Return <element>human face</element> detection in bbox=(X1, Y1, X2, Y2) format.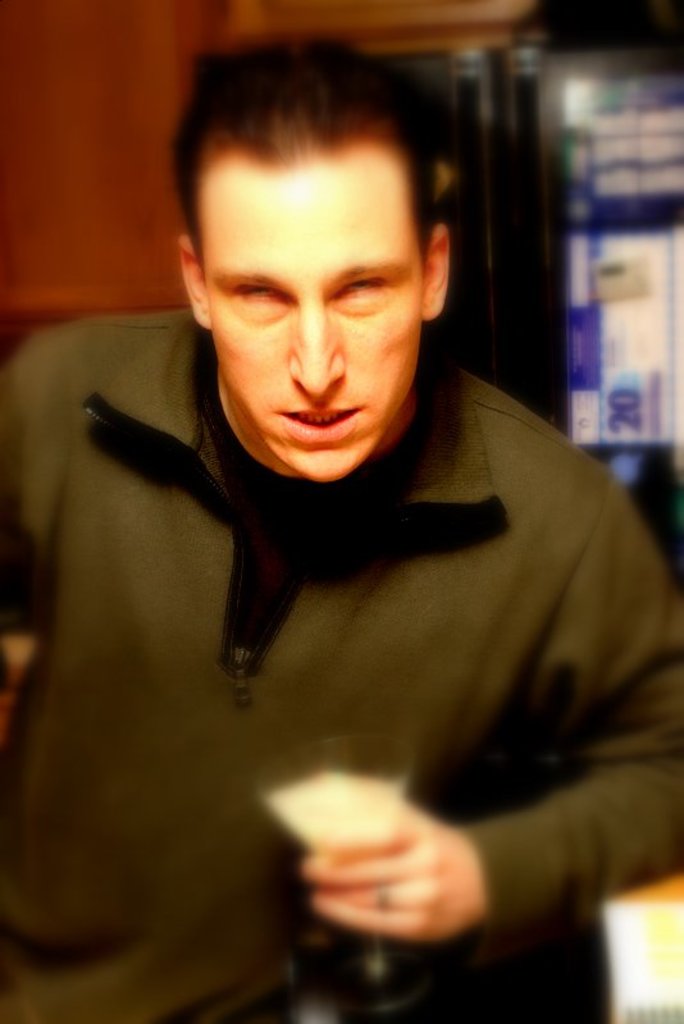
bbox=(204, 159, 419, 490).
